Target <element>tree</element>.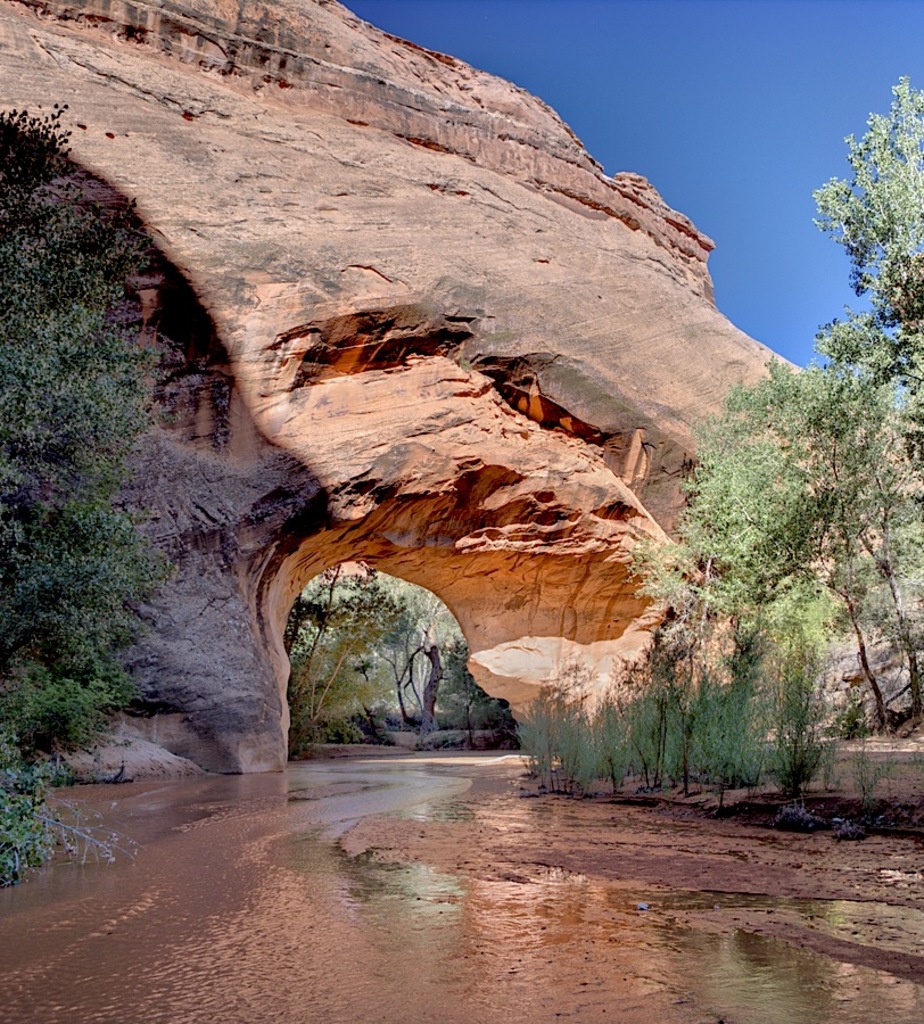
Target region: rect(654, 316, 899, 734).
